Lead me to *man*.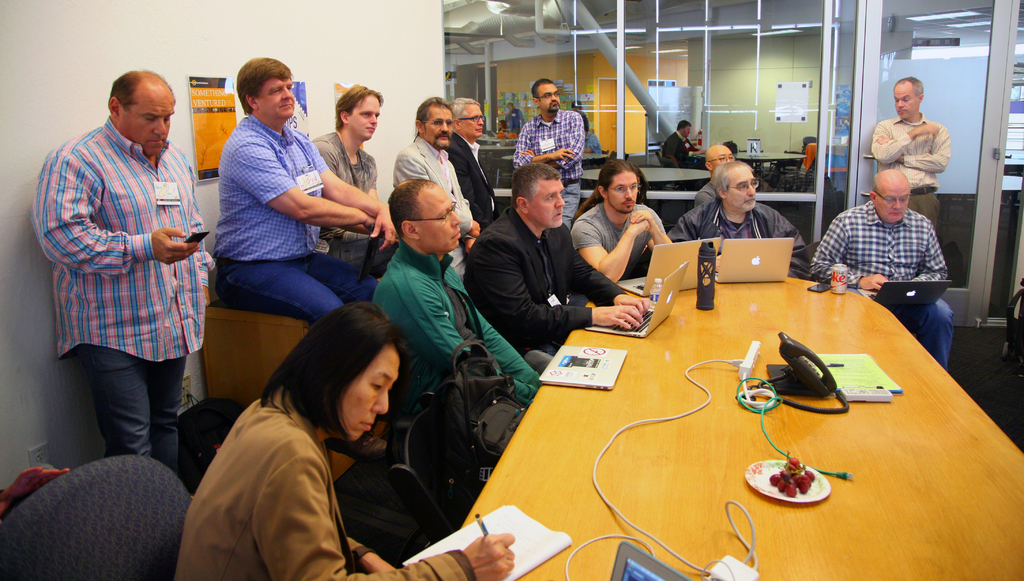
Lead to {"left": 697, "top": 143, "right": 739, "bottom": 209}.
